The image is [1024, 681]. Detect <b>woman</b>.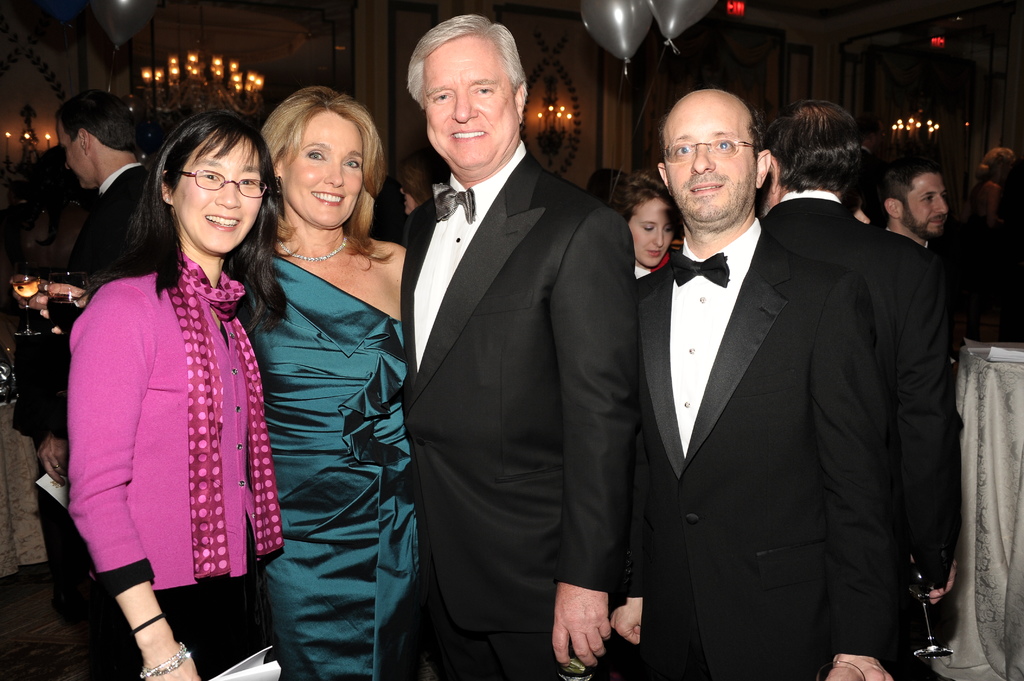
Detection: <region>239, 83, 431, 680</region>.
